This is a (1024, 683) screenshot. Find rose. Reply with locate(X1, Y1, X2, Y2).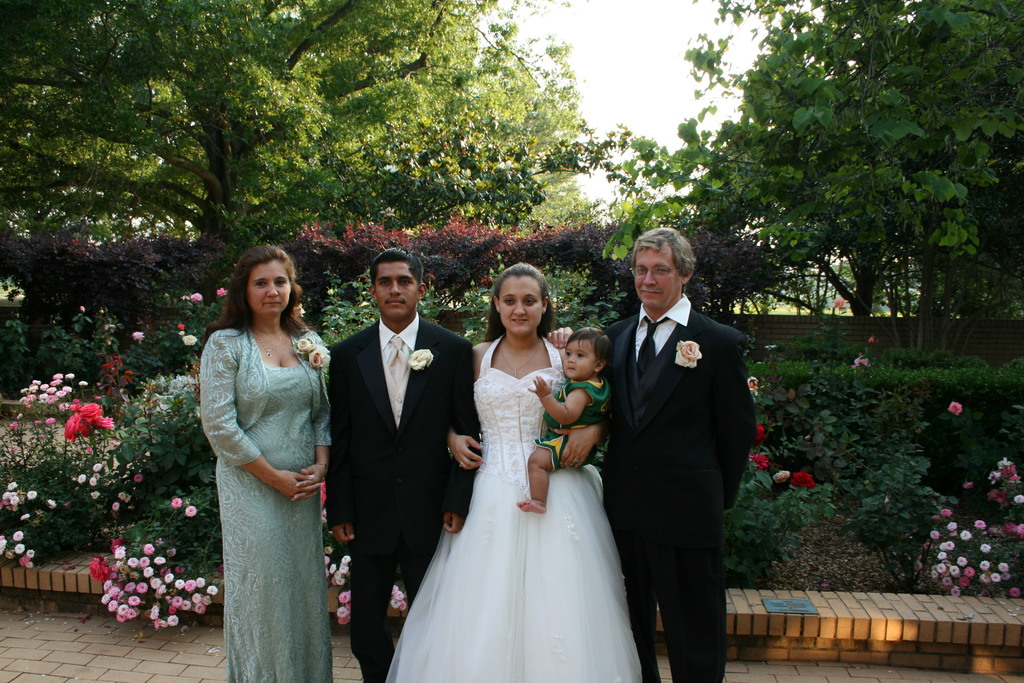
locate(774, 470, 792, 480).
